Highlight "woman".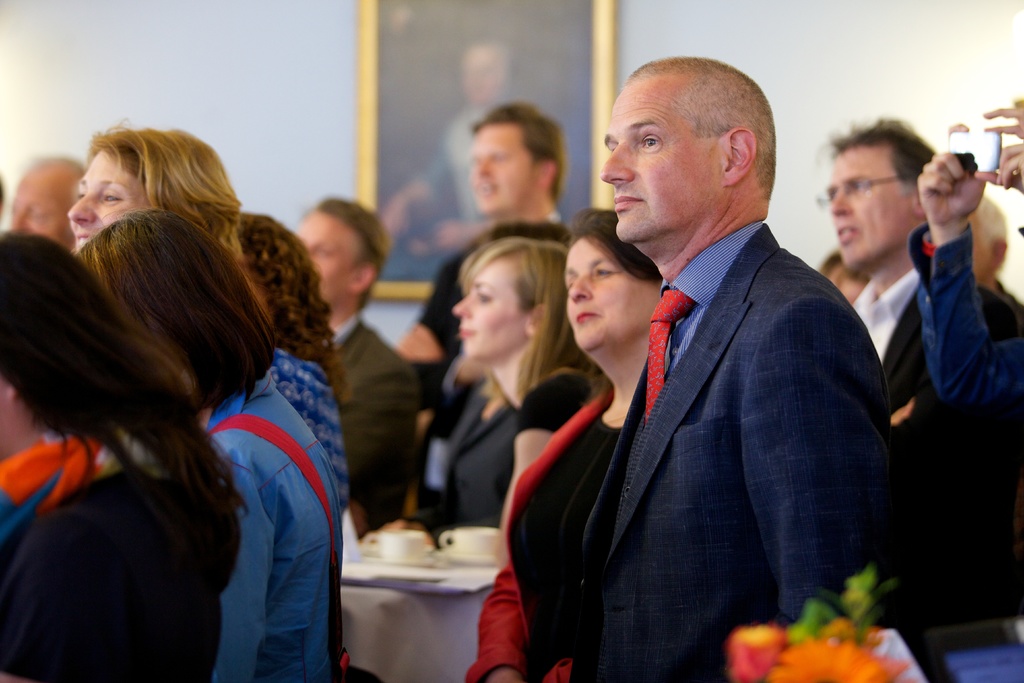
Highlighted region: box(0, 226, 255, 682).
